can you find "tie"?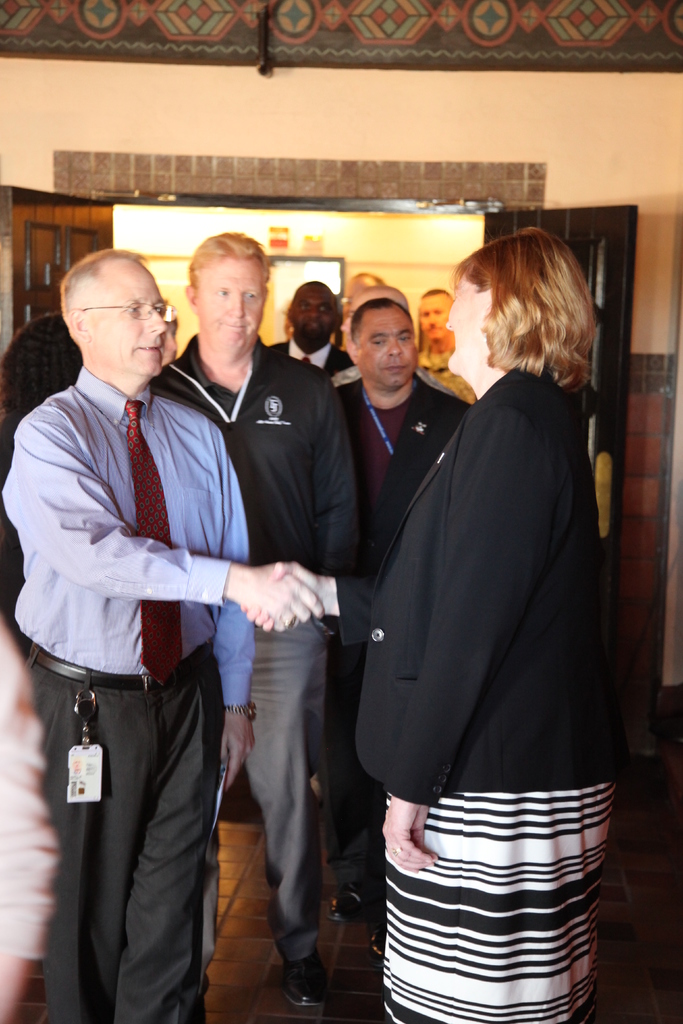
Yes, bounding box: [left=298, top=355, right=317, bottom=367].
